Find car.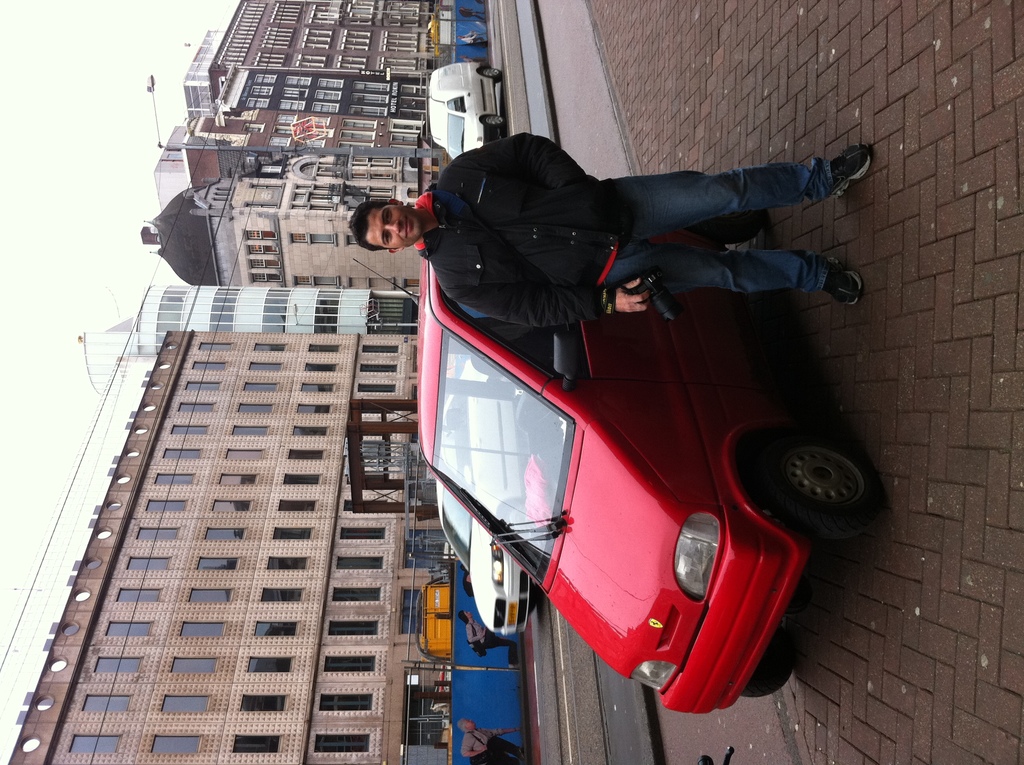
(x1=445, y1=232, x2=880, y2=672).
